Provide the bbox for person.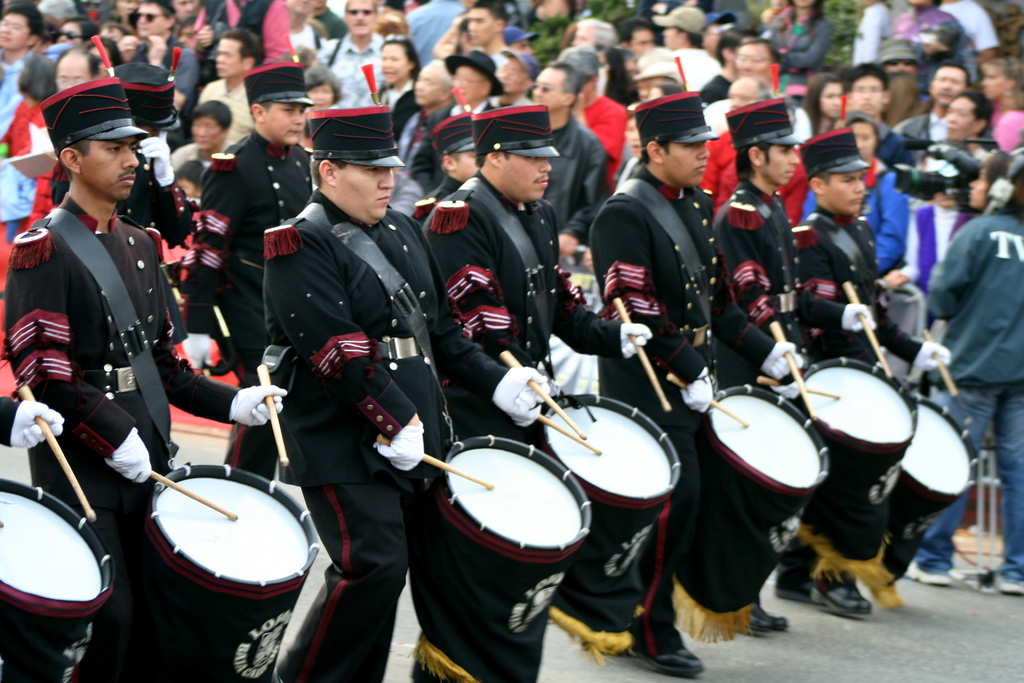
region(929, 86, 1011, 180).
